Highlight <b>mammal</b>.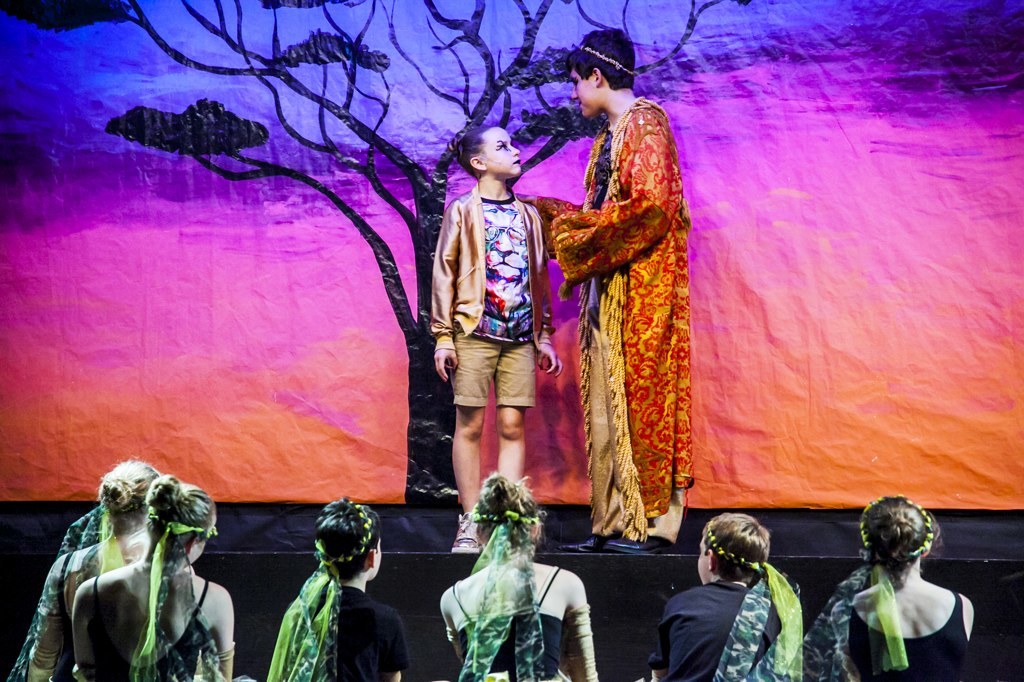
Highlighted region: <region>9, 457, 163, 681</region>.
